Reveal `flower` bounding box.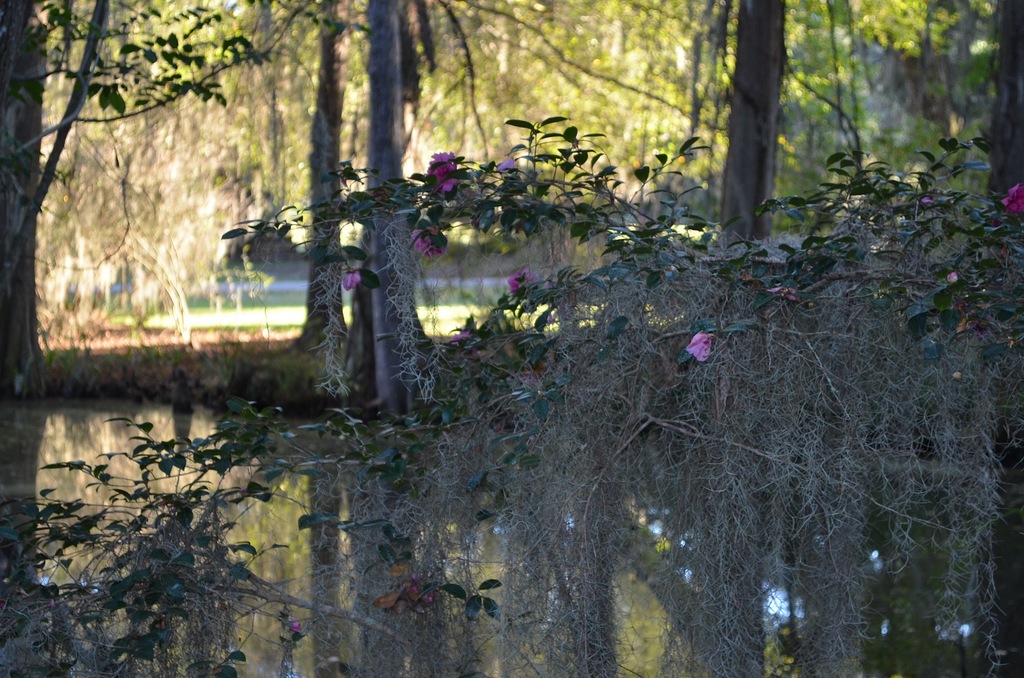
Revealed: pyautogui.locateOnScreen(426, 149, 467, 195).
